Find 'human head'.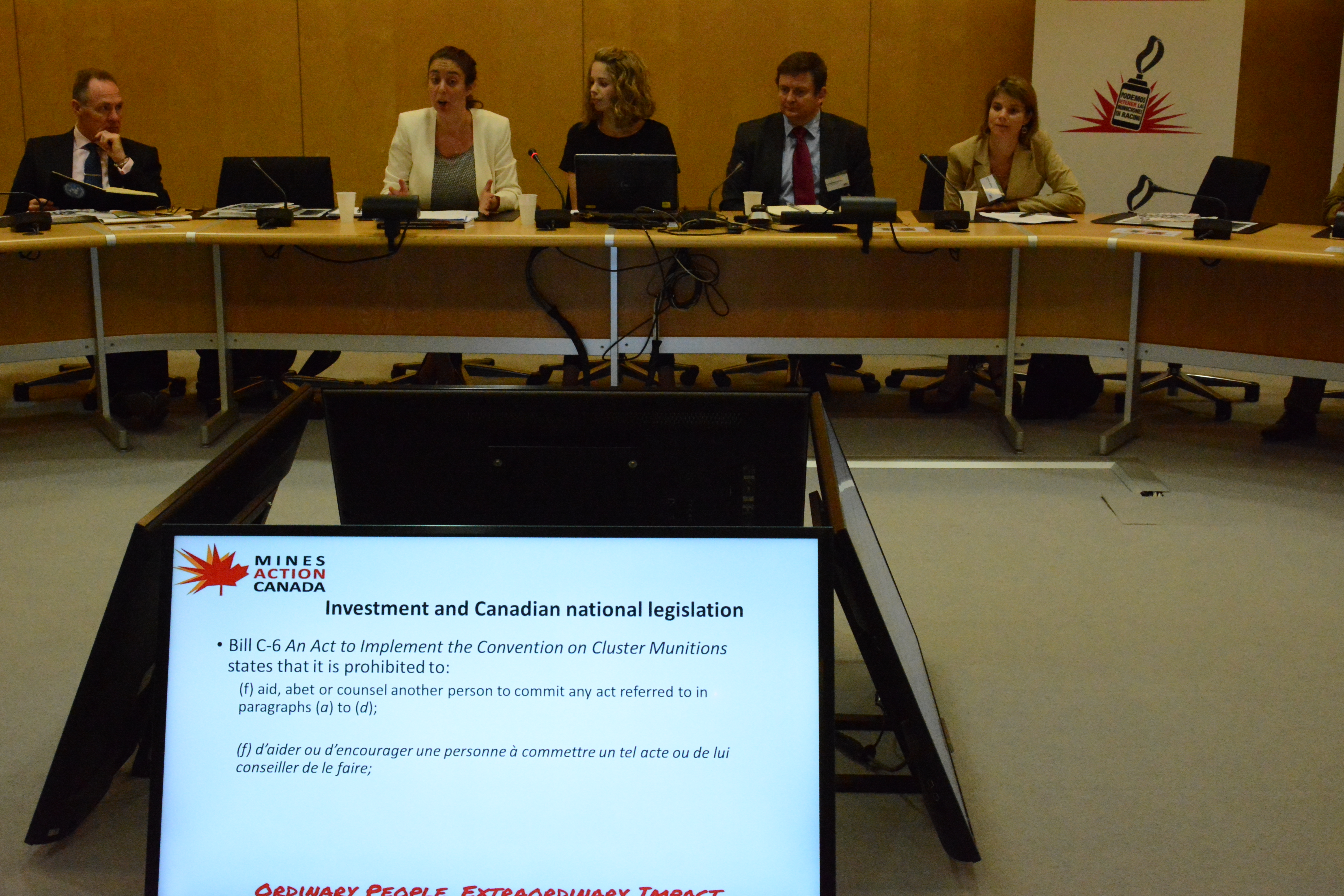
(x1=15, y1=15, x2=28, y2=30).
